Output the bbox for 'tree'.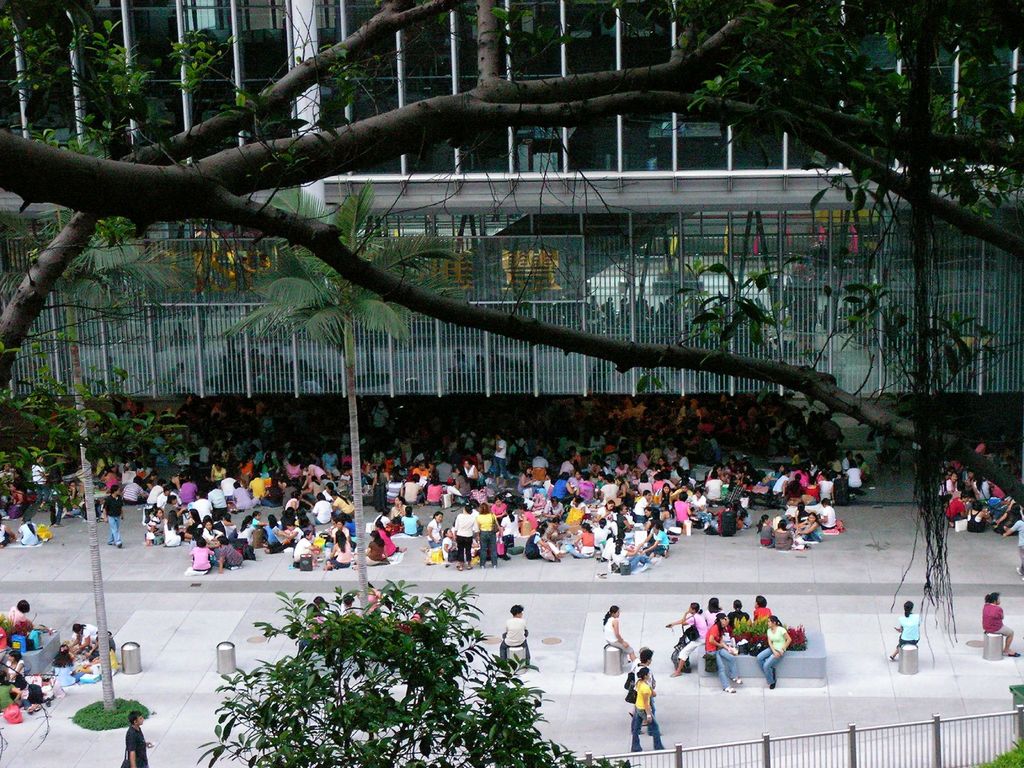
box=[0, 0, 1023, 696].
